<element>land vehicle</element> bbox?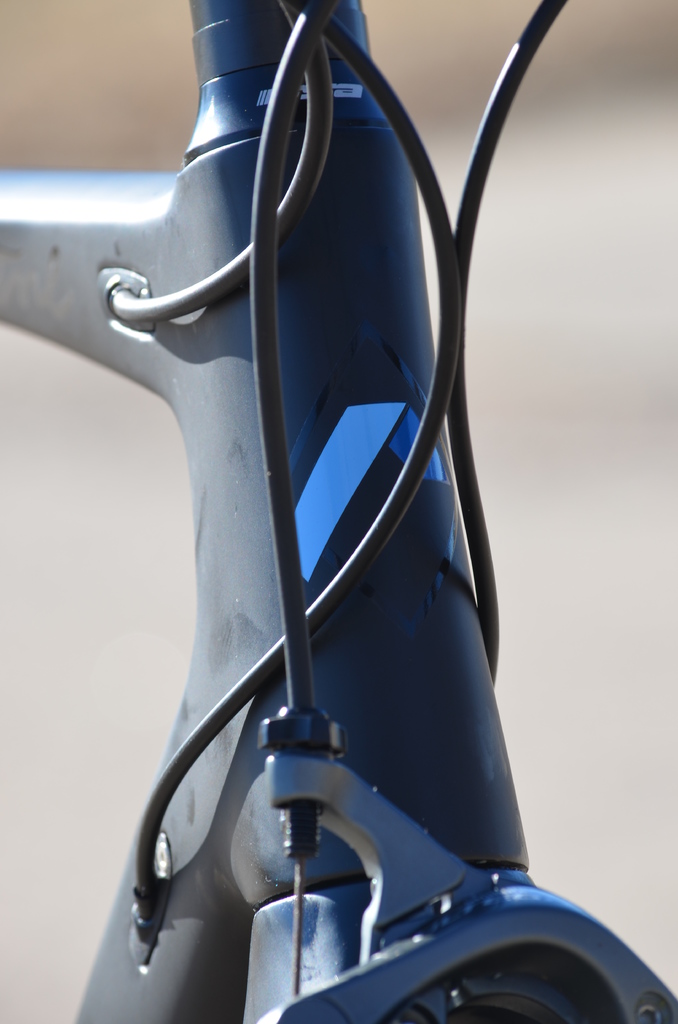
0, 0, 677, 1021
